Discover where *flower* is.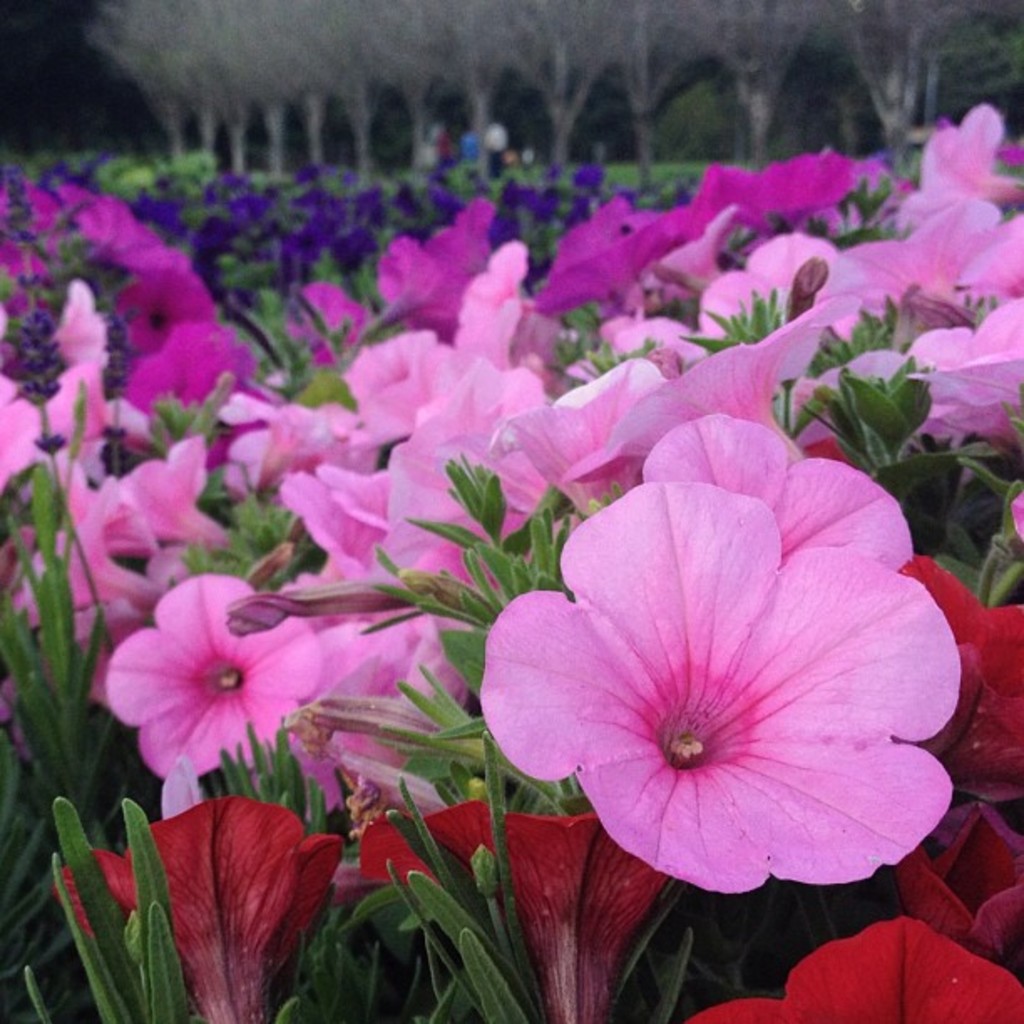
Discovered at pyautogui.locateOnScreen(453, 428, 967, 927).
